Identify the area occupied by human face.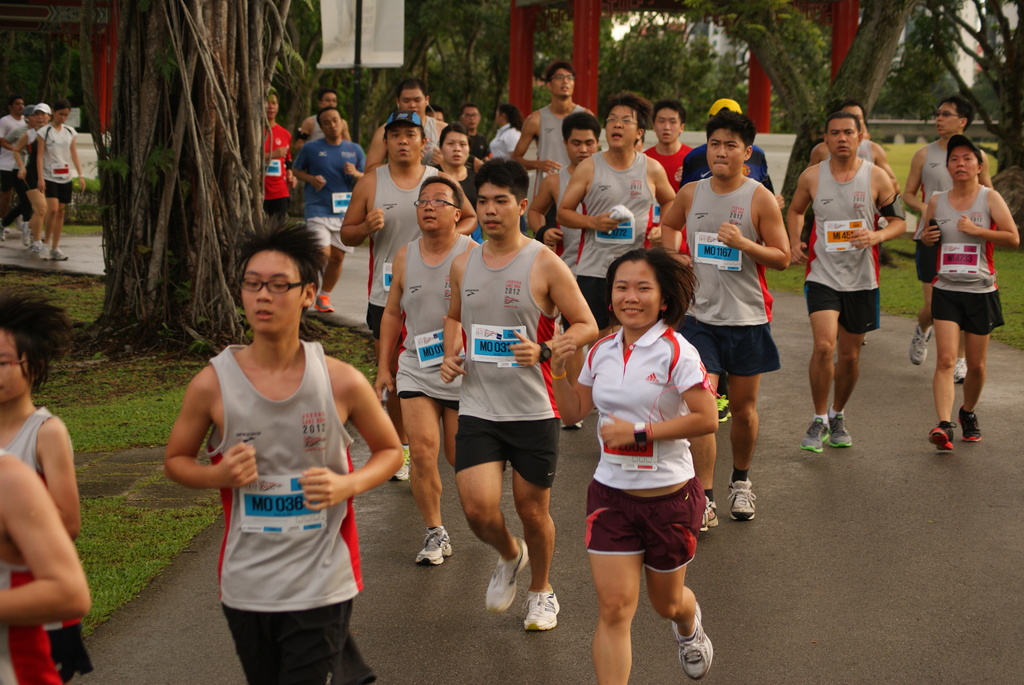
Area: crop(938, 97, 964, 141).
